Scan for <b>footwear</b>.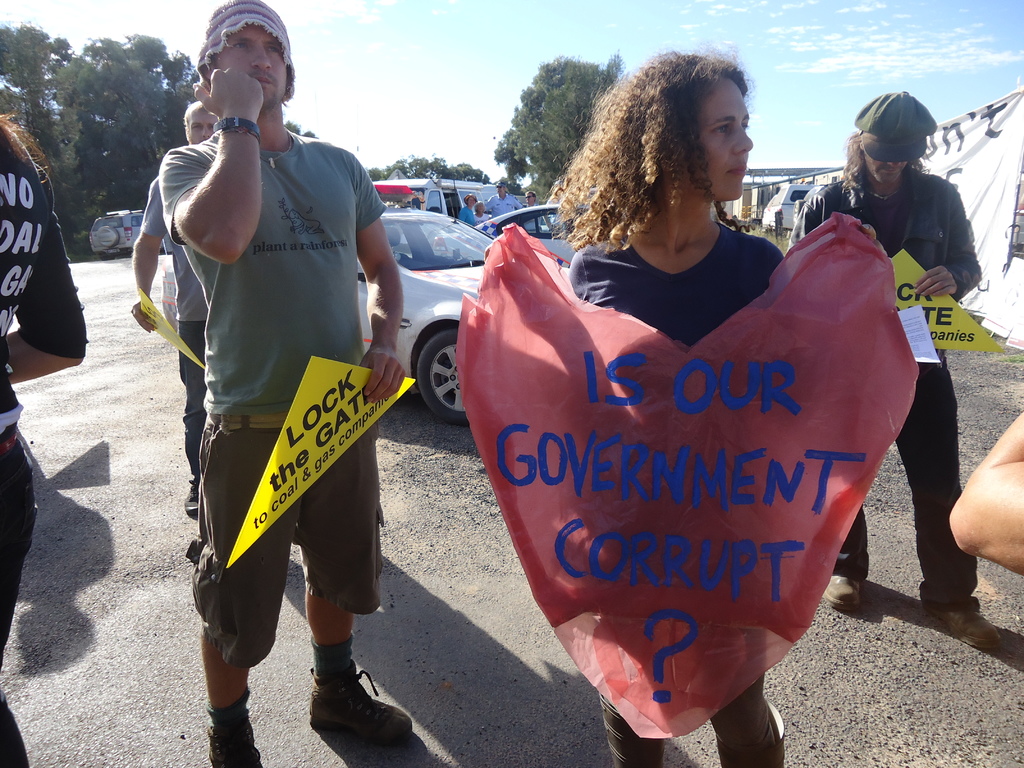
Scan result: <bbox>210, 732, 267, 767</bbox>.
